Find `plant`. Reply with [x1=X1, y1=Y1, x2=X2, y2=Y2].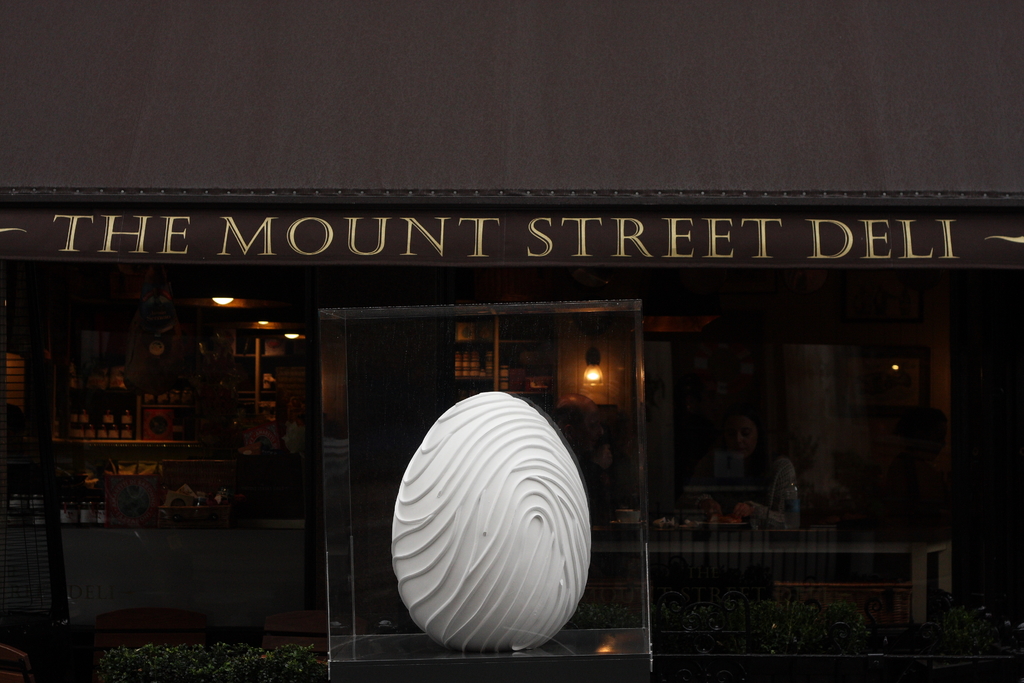
[x1=654, y1=583, x2=909, y2=659].
